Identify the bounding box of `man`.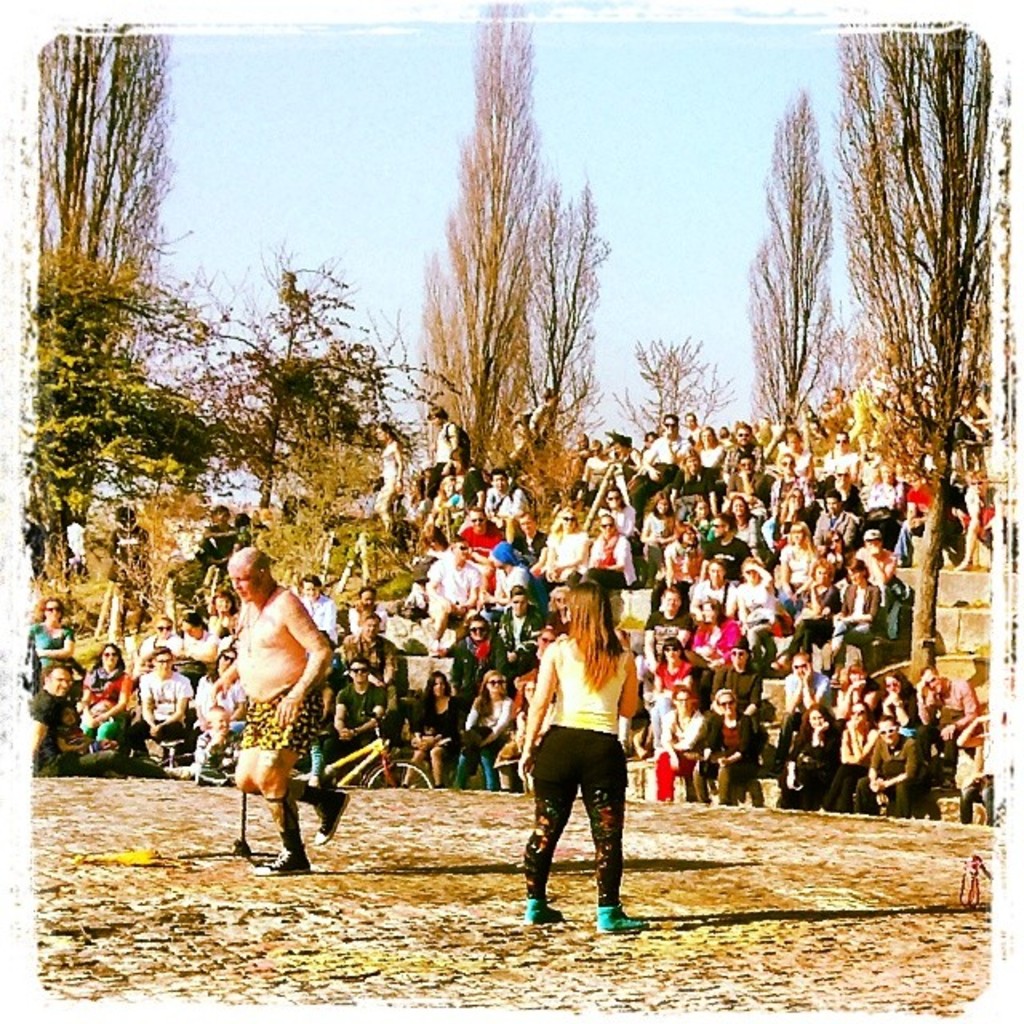
pyautogui.locateOnScreen(635, 586, 686, 677).
